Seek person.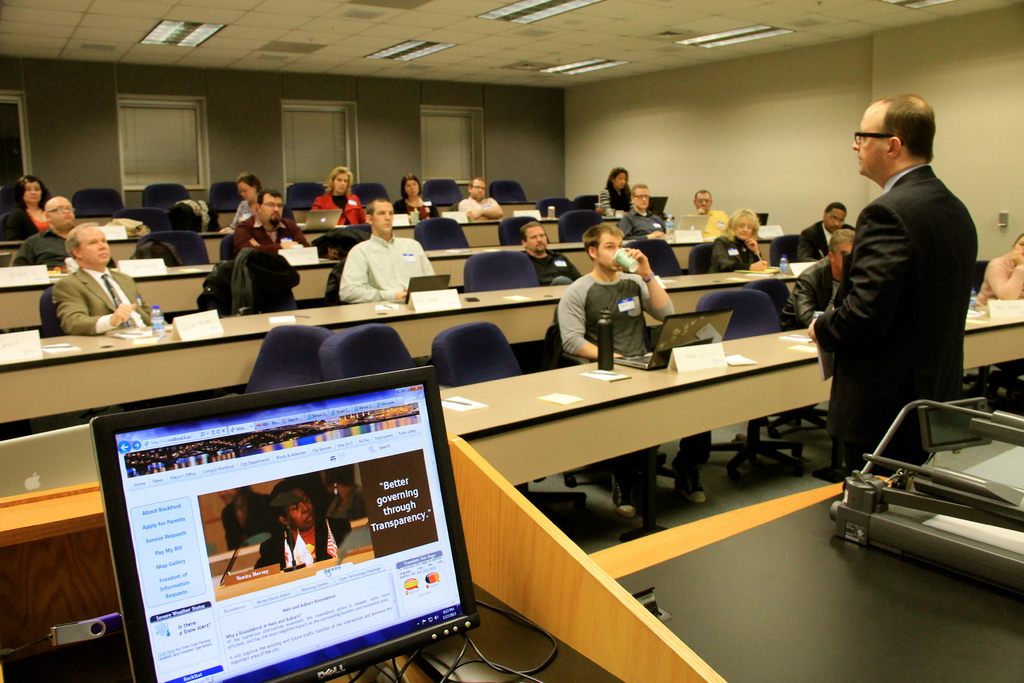
788/226/853/327.
